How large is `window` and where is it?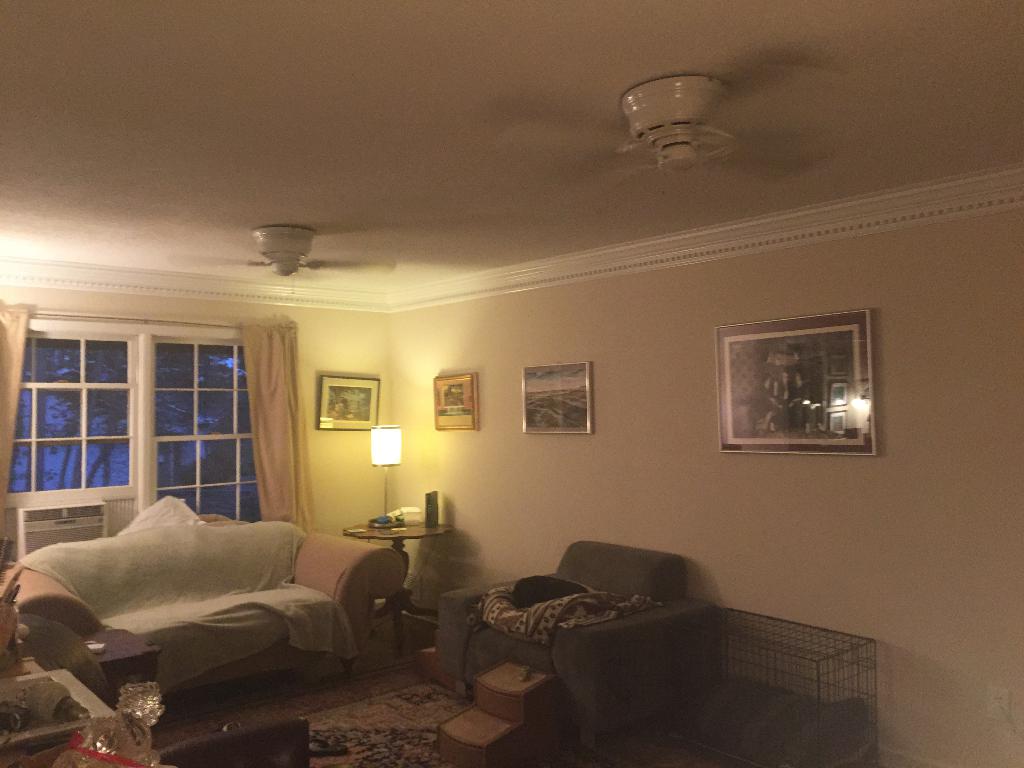
Bounding box: locate(15, 294, 298, 523).
